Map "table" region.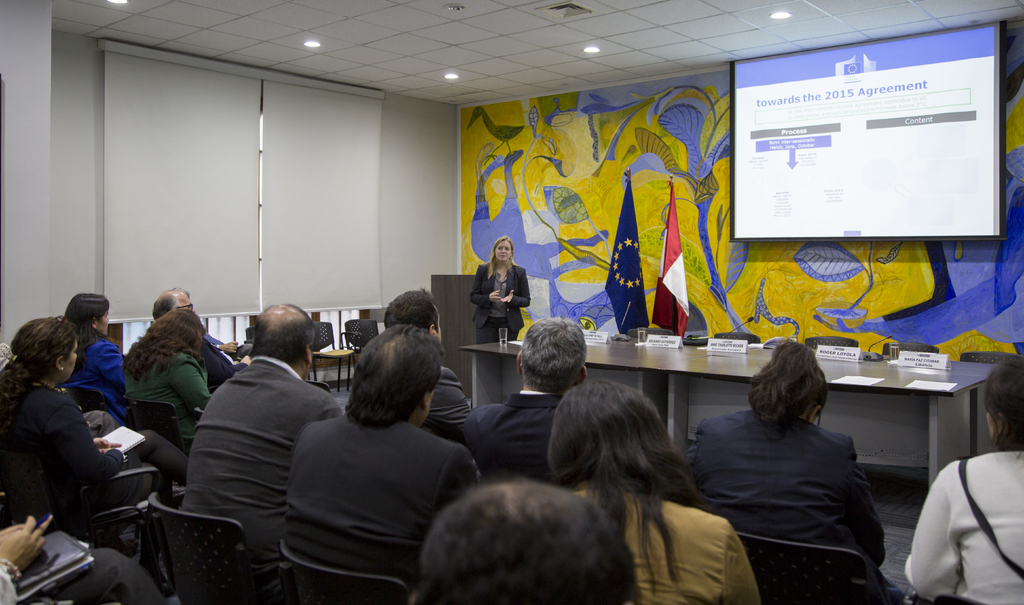
Mapped to Rect(460, 328, 994, 497).
